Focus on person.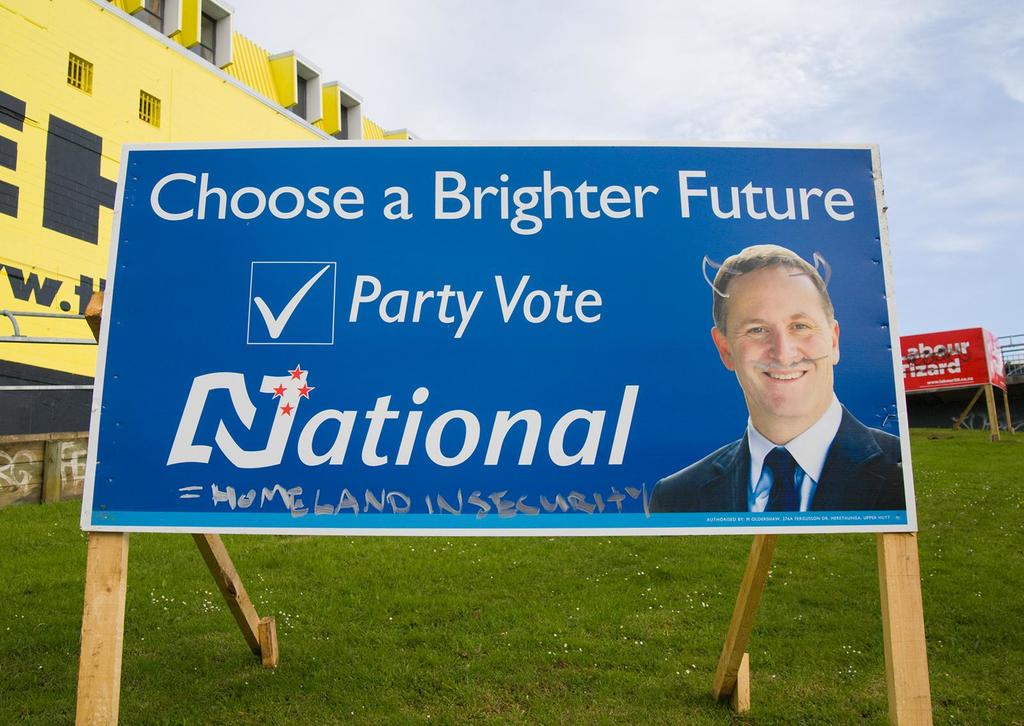
Focused at 654:252:918:563.
